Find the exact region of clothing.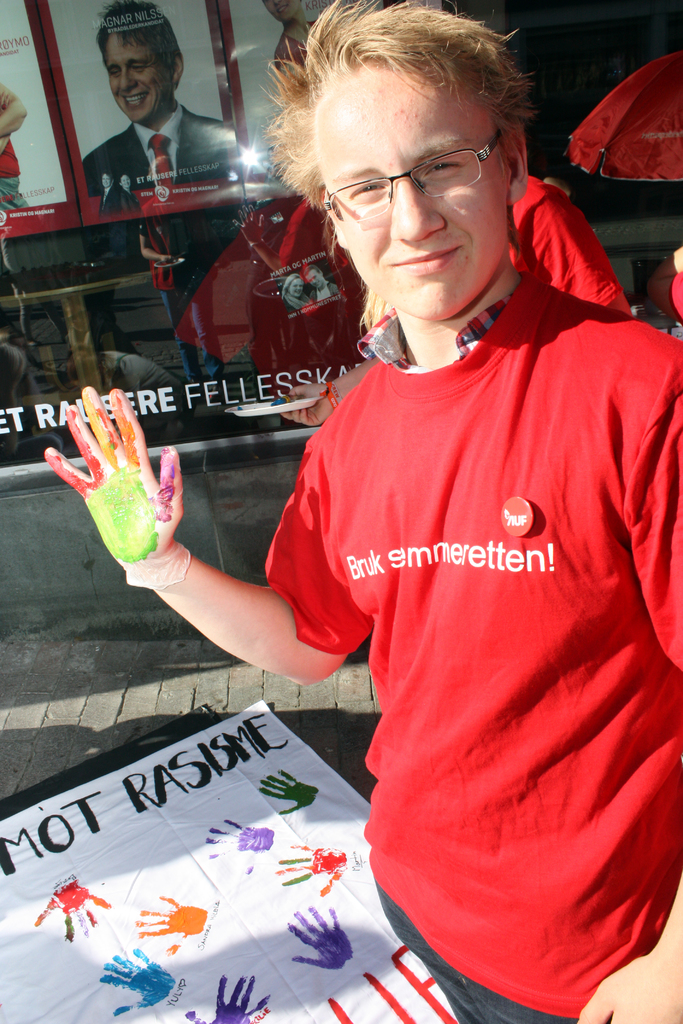
Exact region: [left=261, top=276, right=682, bottom=1018].
